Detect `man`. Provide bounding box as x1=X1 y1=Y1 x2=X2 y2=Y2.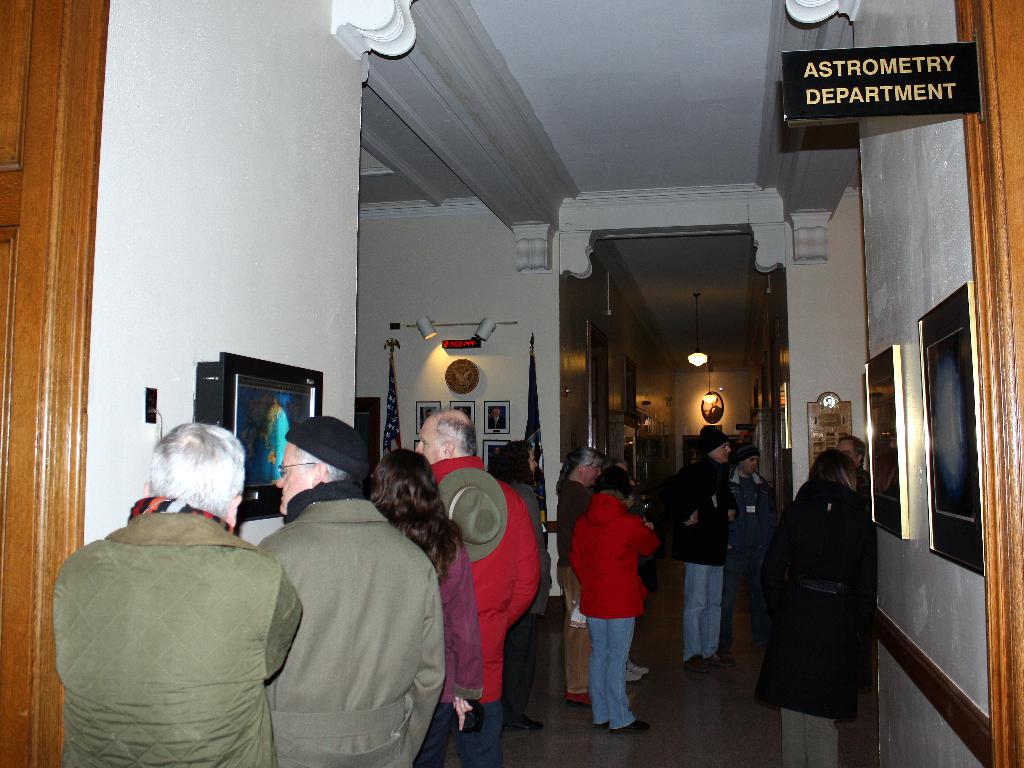
x1=415 y1=406 x2=540 y2=767.
